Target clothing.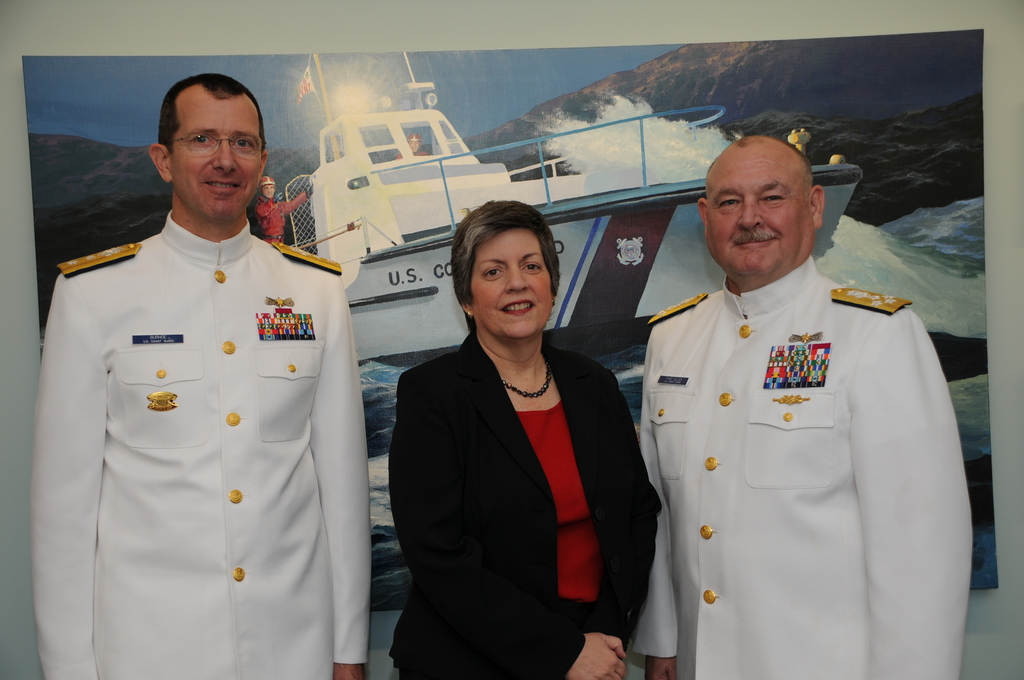
Target region: 385 348 649 679.
